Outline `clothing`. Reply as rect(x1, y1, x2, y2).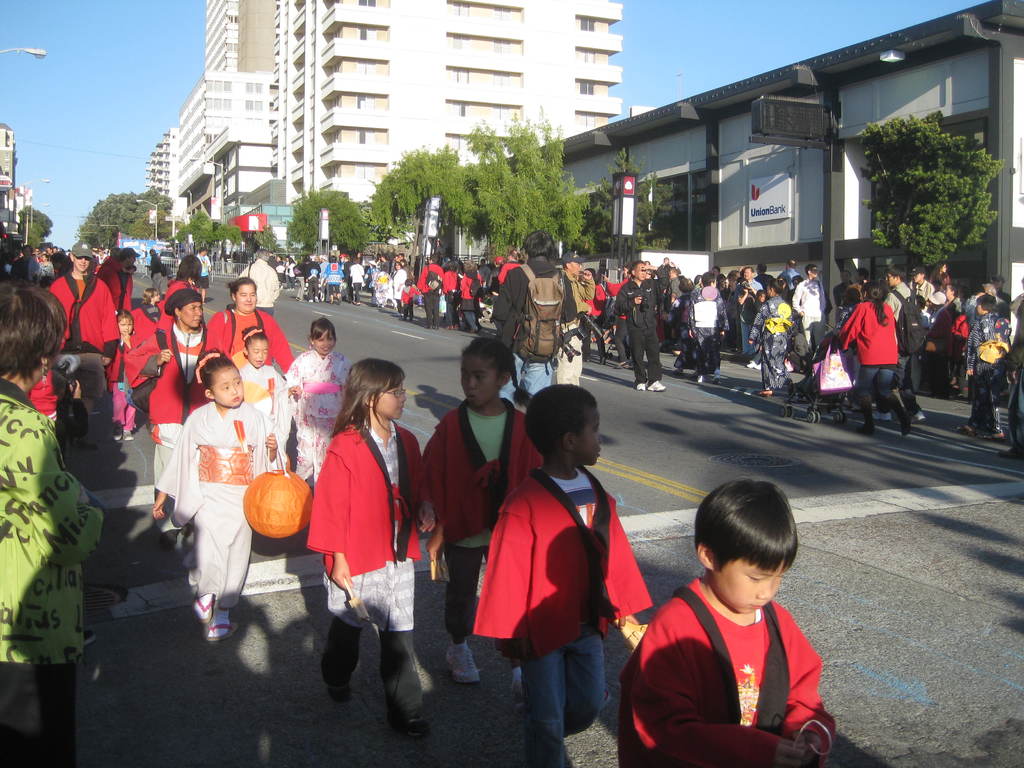
rect(153, 408, 292, 611).
